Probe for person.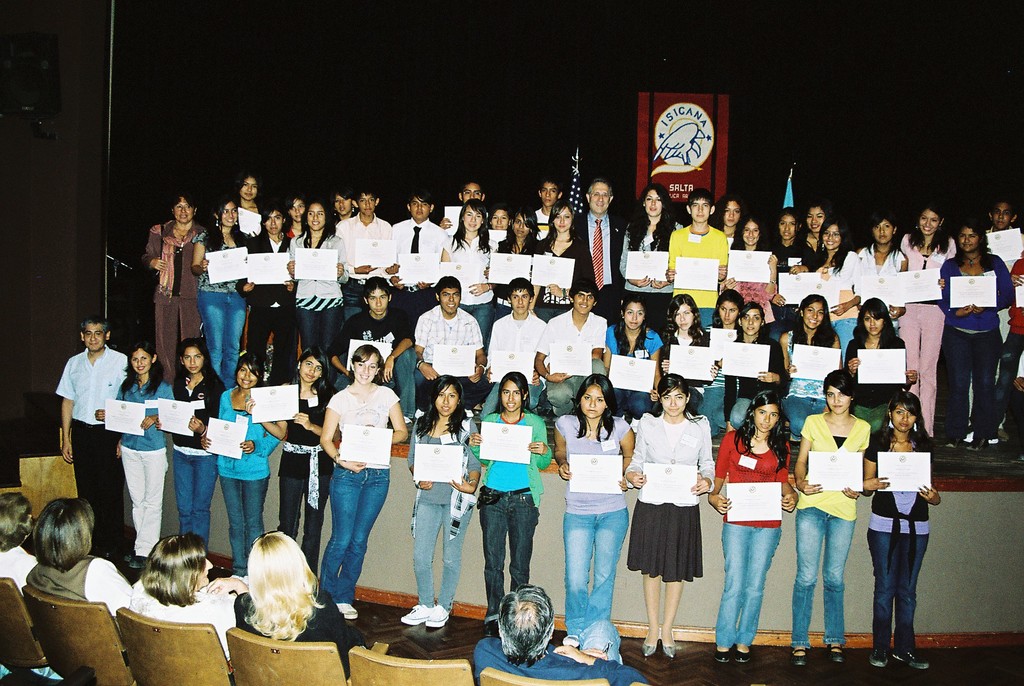
Probe result: 456, 170, 480, 202.
